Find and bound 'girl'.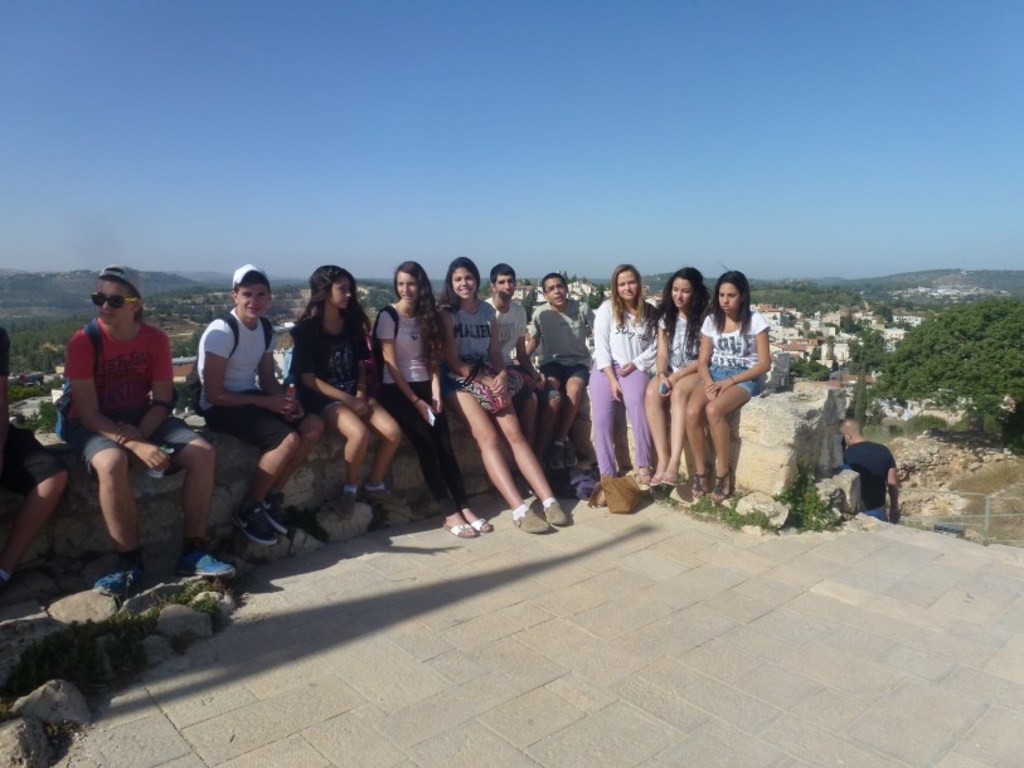
Bound: crop(641, 271, 709, 483).
